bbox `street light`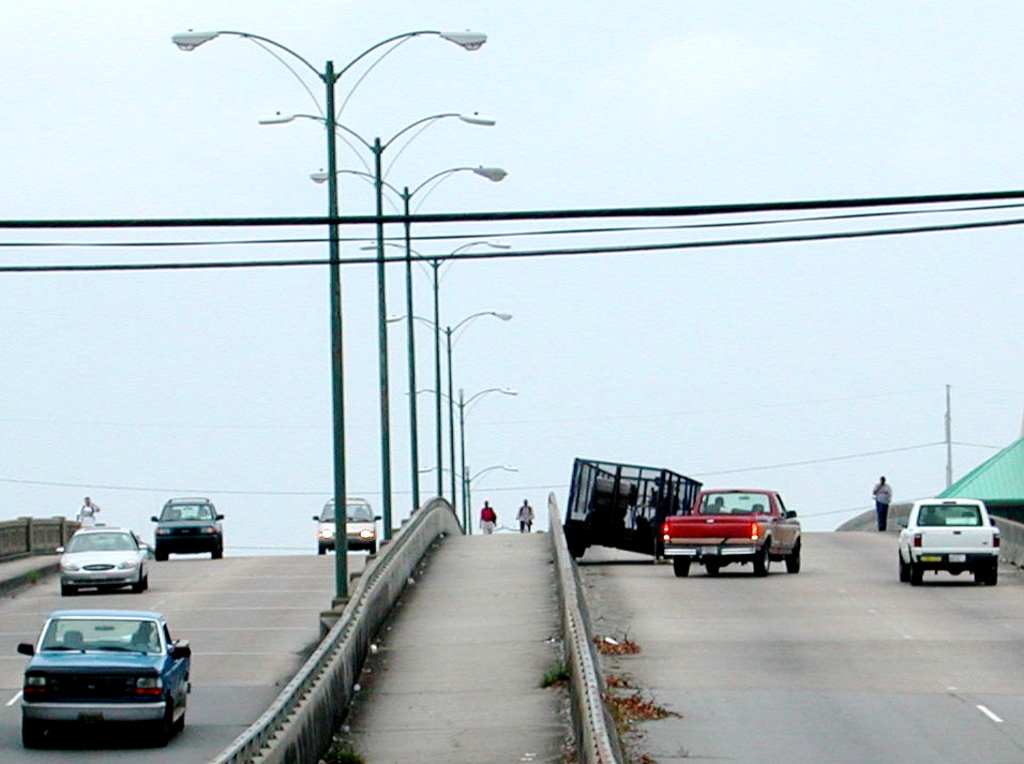
x1=355, y1=238, x2=505, y2=503
